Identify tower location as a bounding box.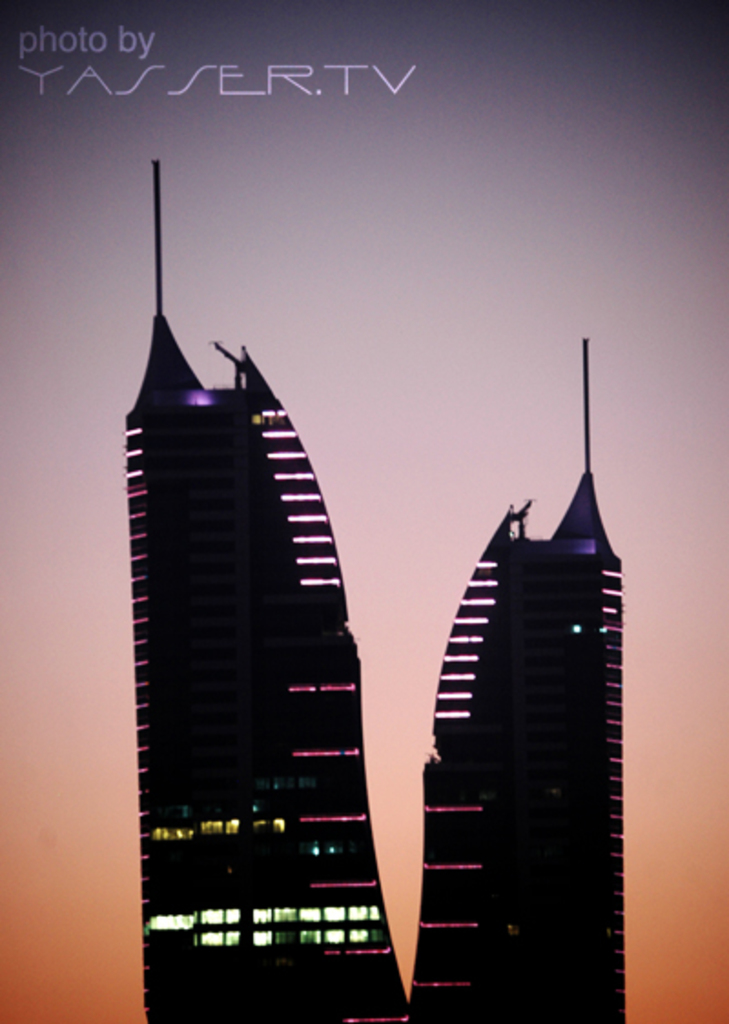
left=113, top=160, right=412, bottom=1022.
